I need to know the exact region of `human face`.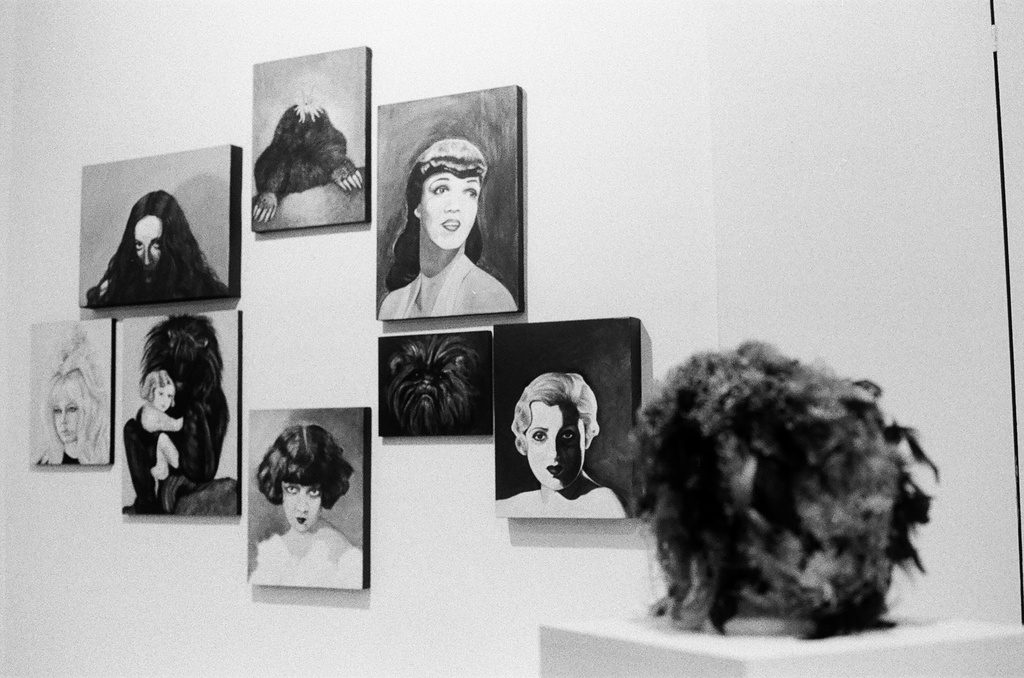
Region: 51,386,79,442.
